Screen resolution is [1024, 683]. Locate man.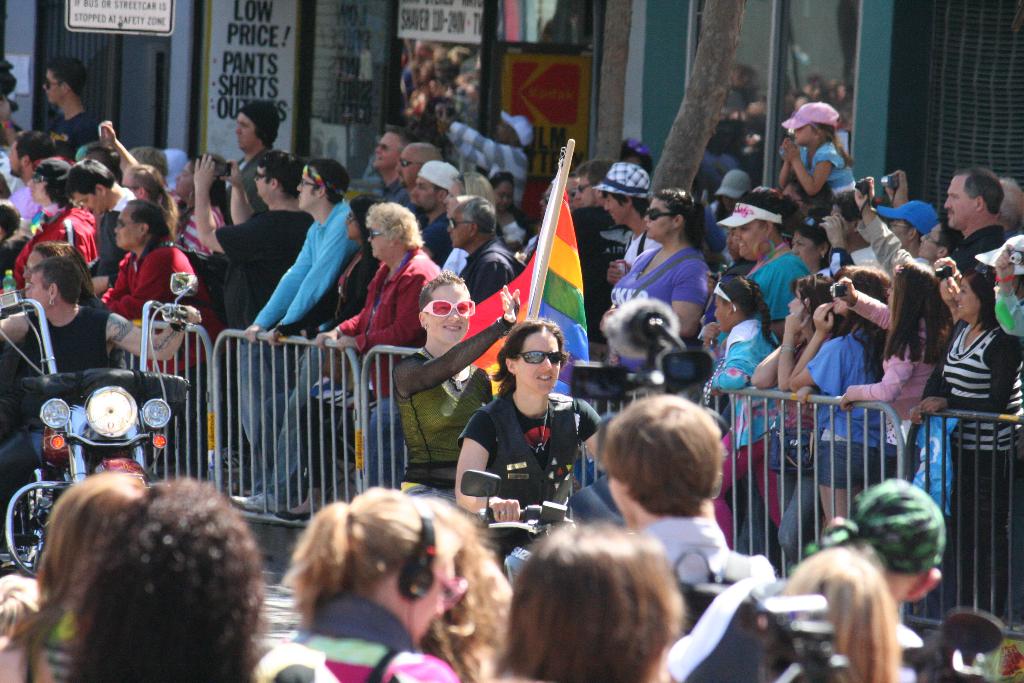
Rect(825, 186, 883, 269).
